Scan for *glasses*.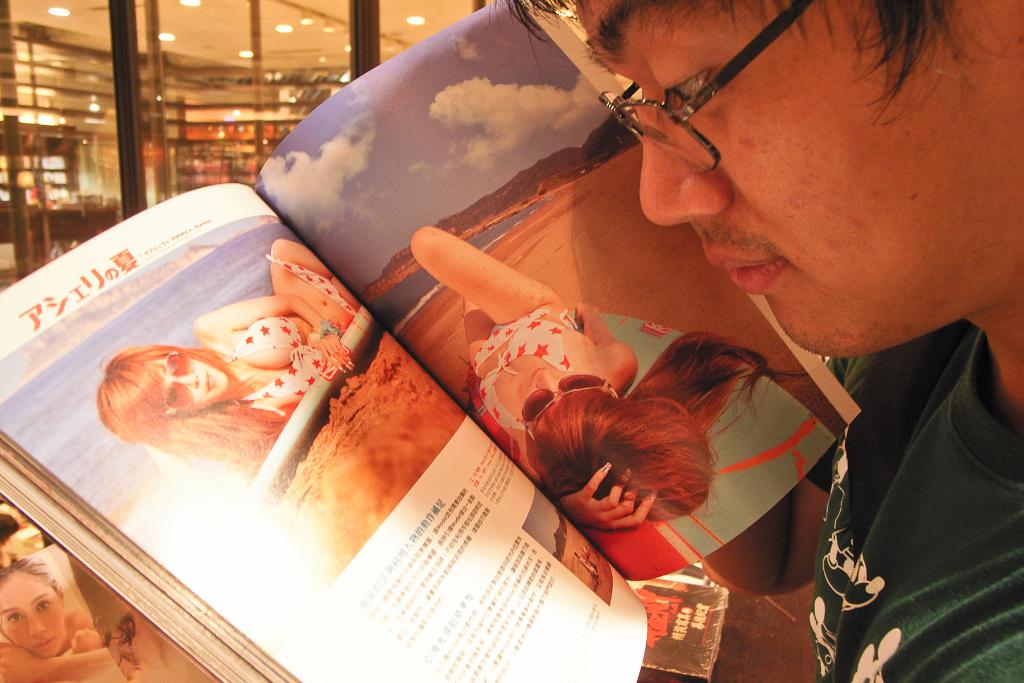
Scan result: [x1=518, y1=375, x2=617, y2=444].
